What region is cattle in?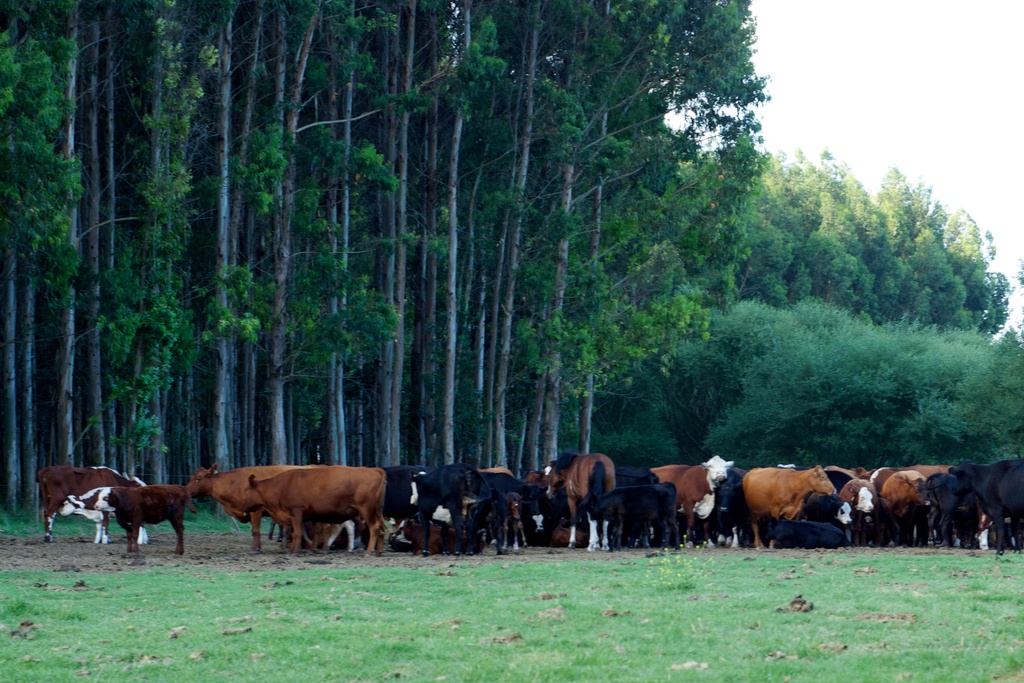
[left=582, top=482, right=686, bottom=551].
